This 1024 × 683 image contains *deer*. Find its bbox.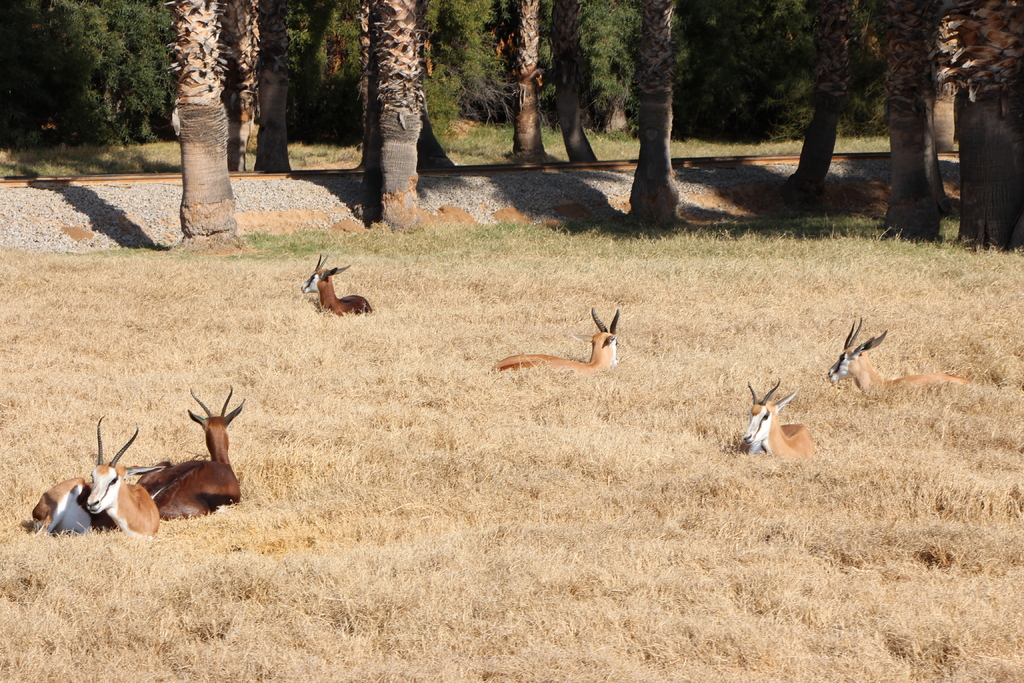
bbox=[495, 308, 621, 375].
